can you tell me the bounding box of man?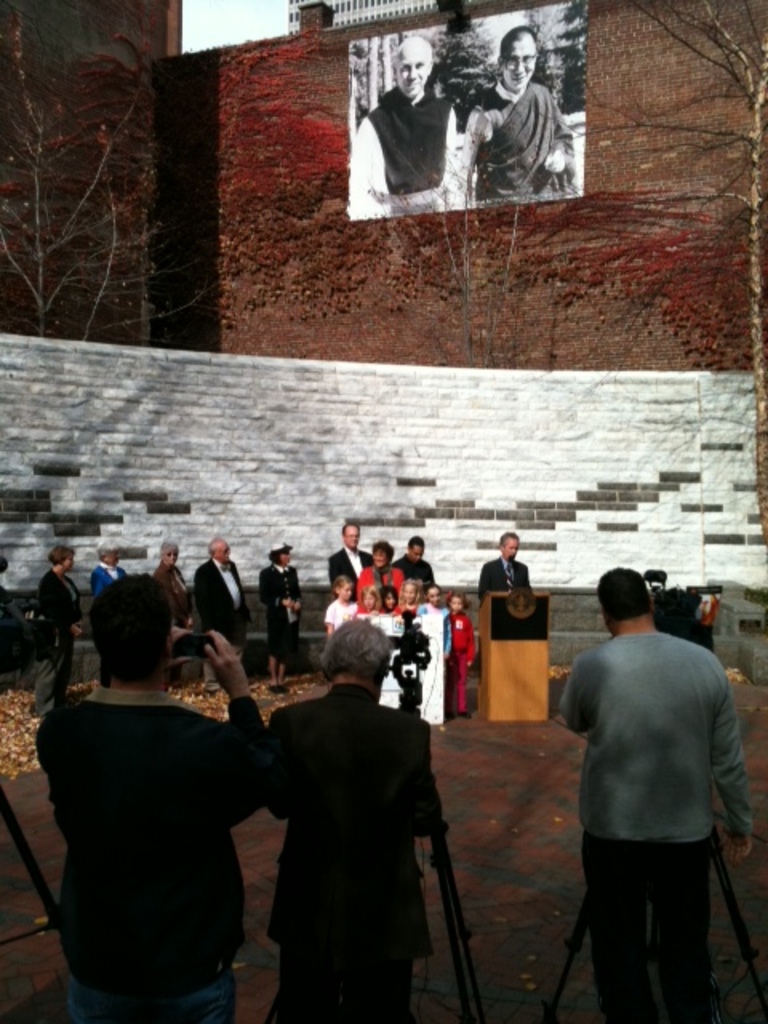
box(27, 574, 278, 1023).
